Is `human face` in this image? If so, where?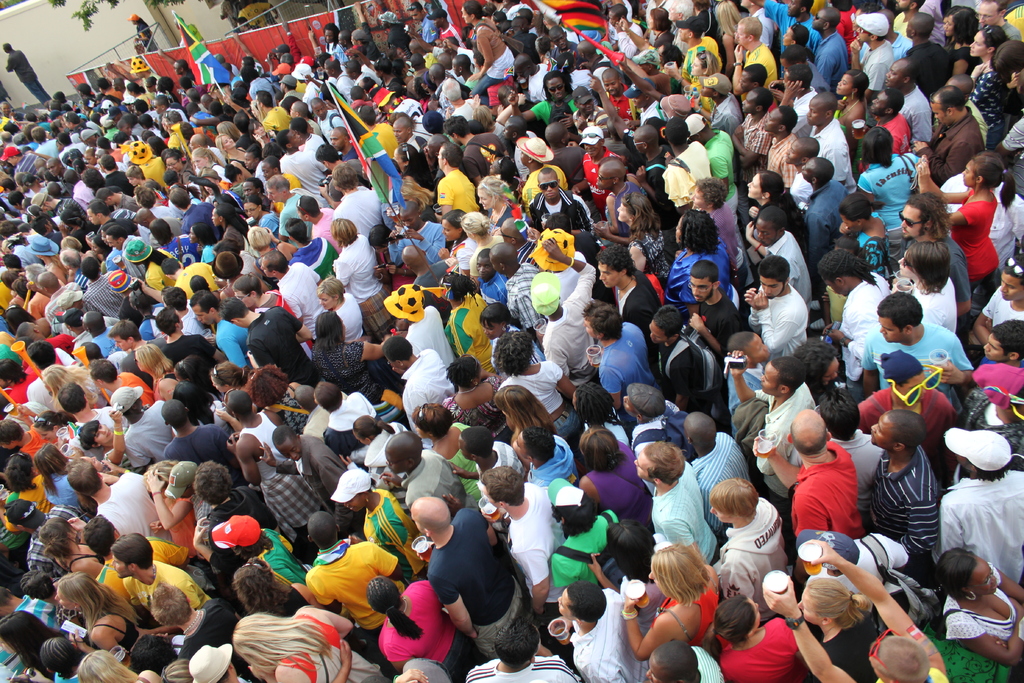
Yes, at [389,149,406,168].
